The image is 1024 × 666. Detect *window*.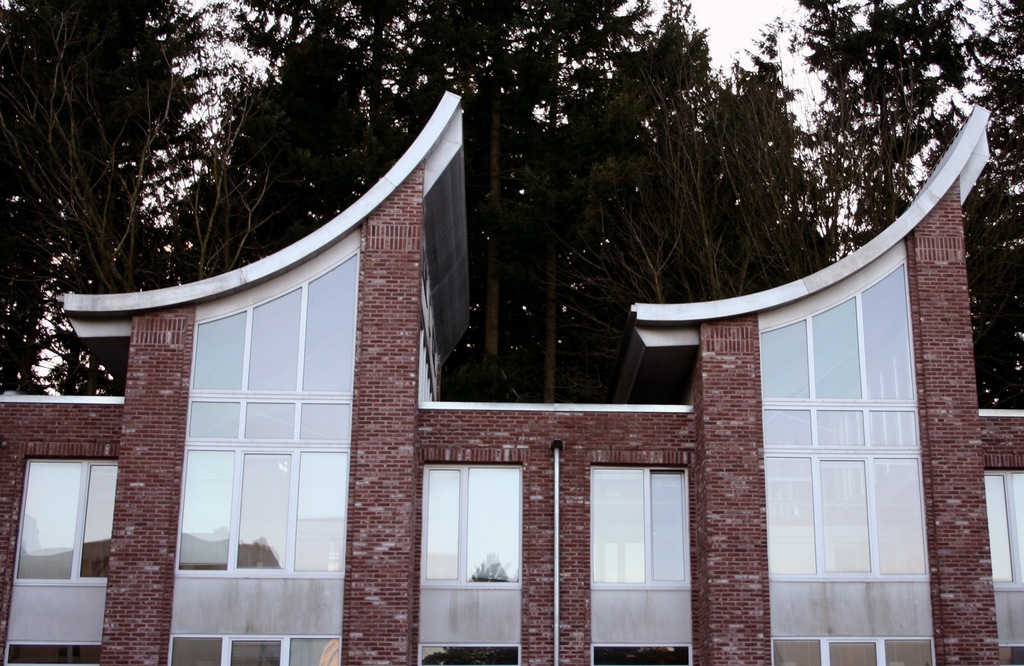
Detection: box(586, 464, 687, 590).
